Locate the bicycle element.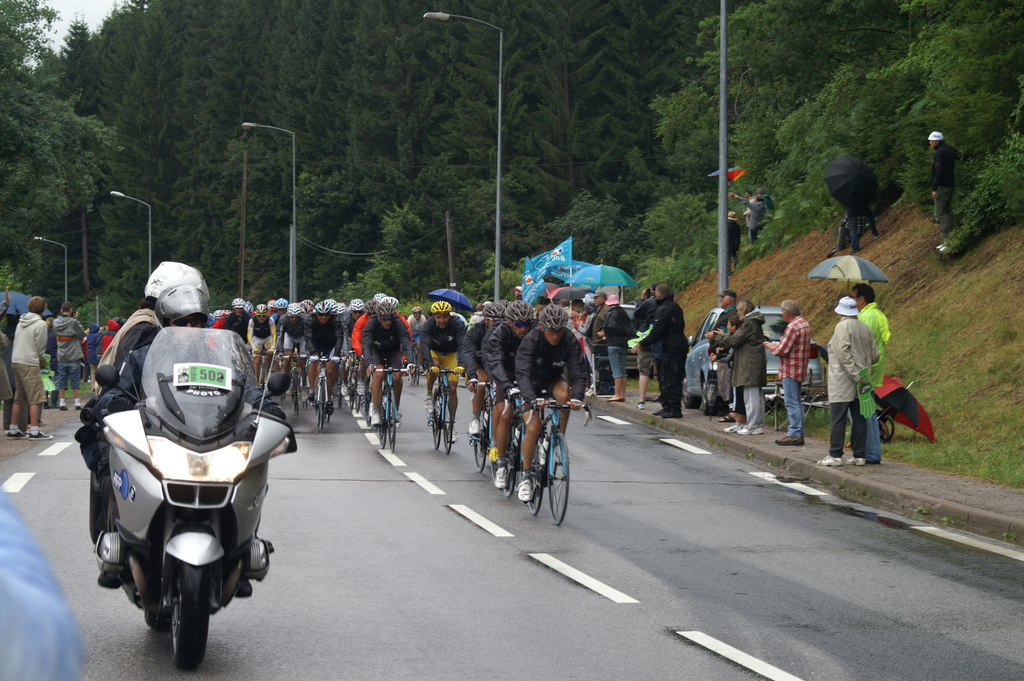
Element bbox: [497, 385, 537, 502].
